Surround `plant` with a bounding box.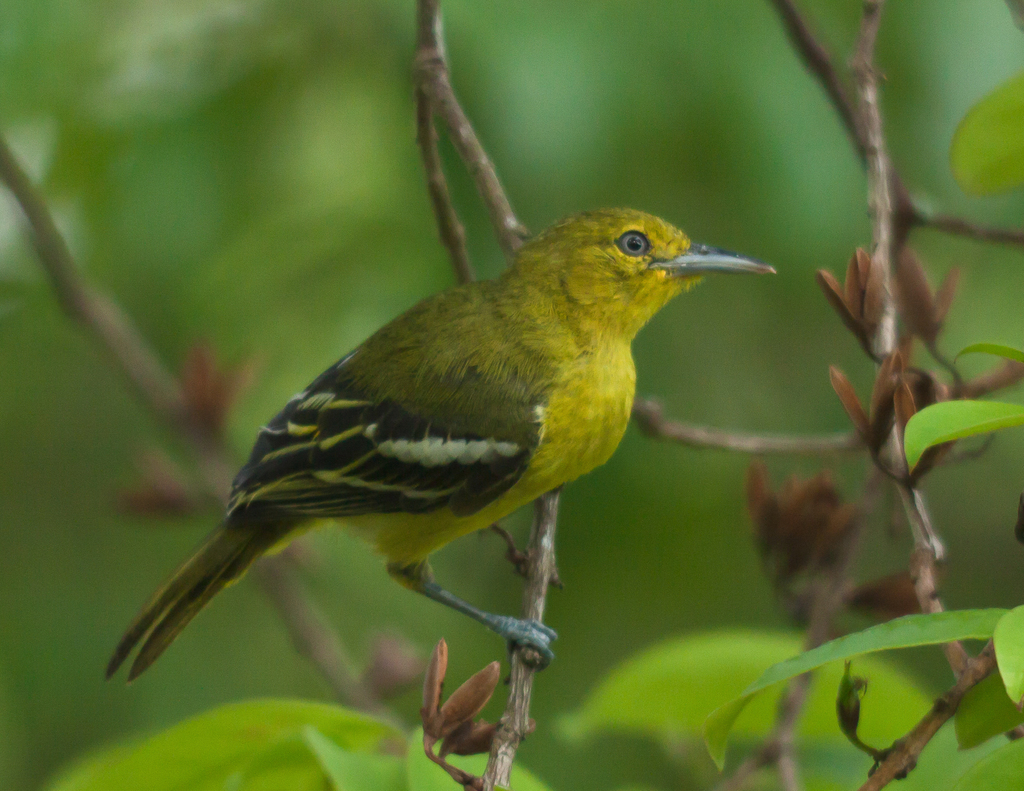
<region>0, 0, 1023, 790</region>.
